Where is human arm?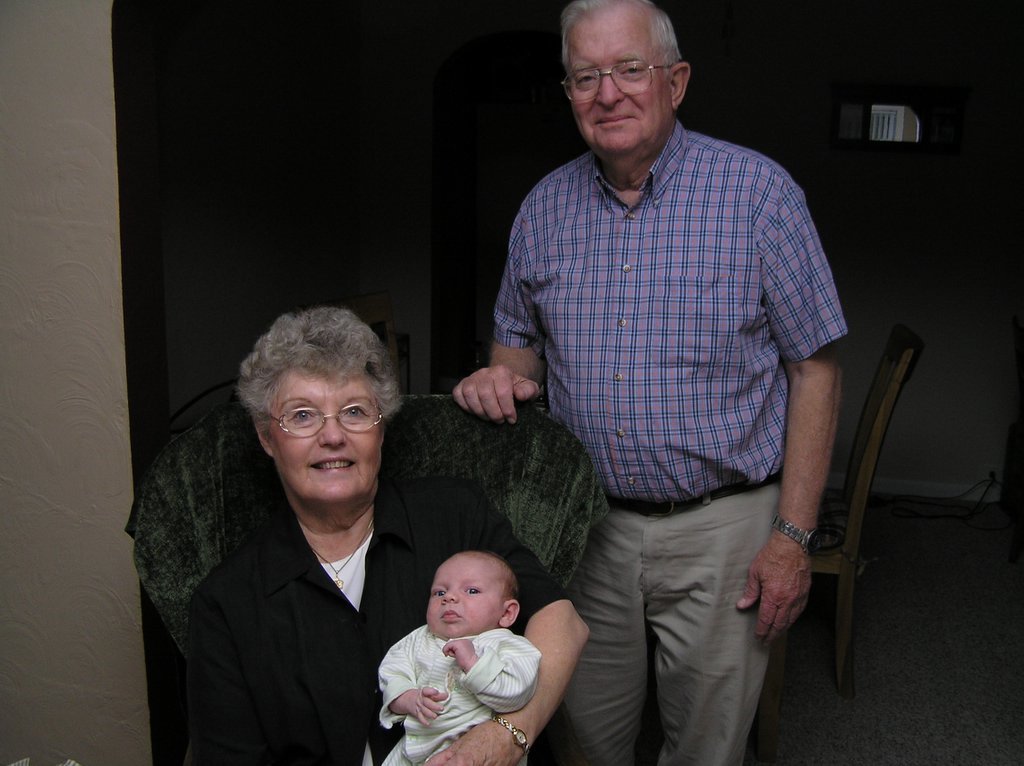
x1=370, y1=633, x2=470, y2=726.
